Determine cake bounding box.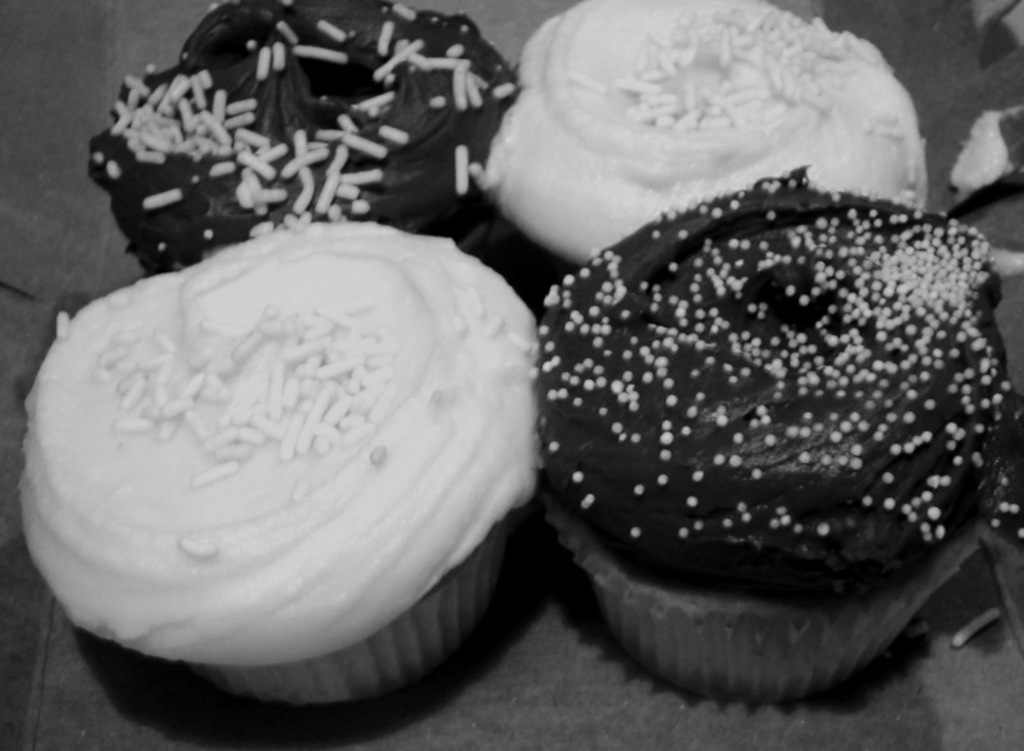
Determined: BBox(543, 162, 1019, 706).
